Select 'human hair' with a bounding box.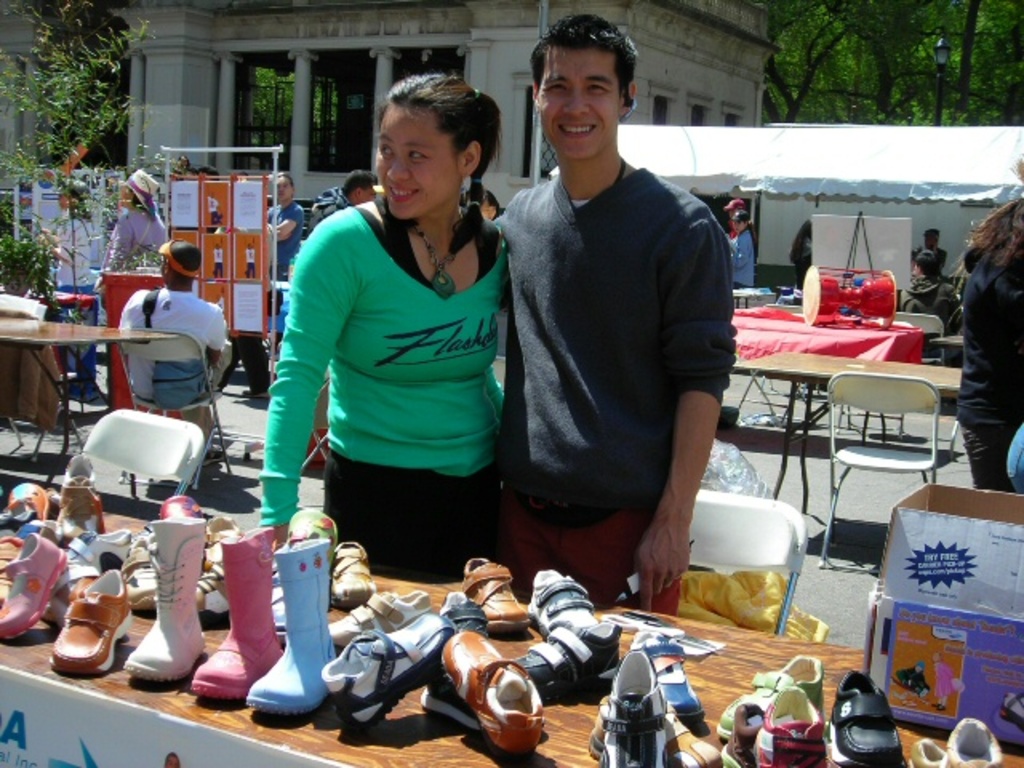
(x1=275, y1=174, x2=294, y2=198).
